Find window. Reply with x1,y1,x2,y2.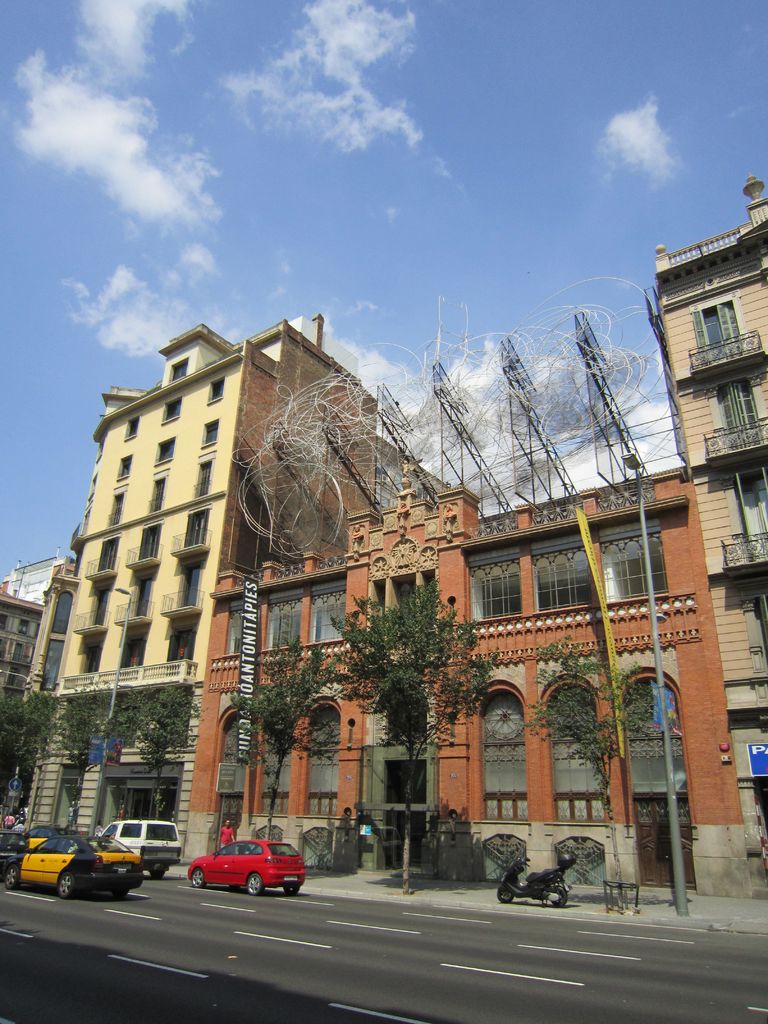
147,475,168,518.
